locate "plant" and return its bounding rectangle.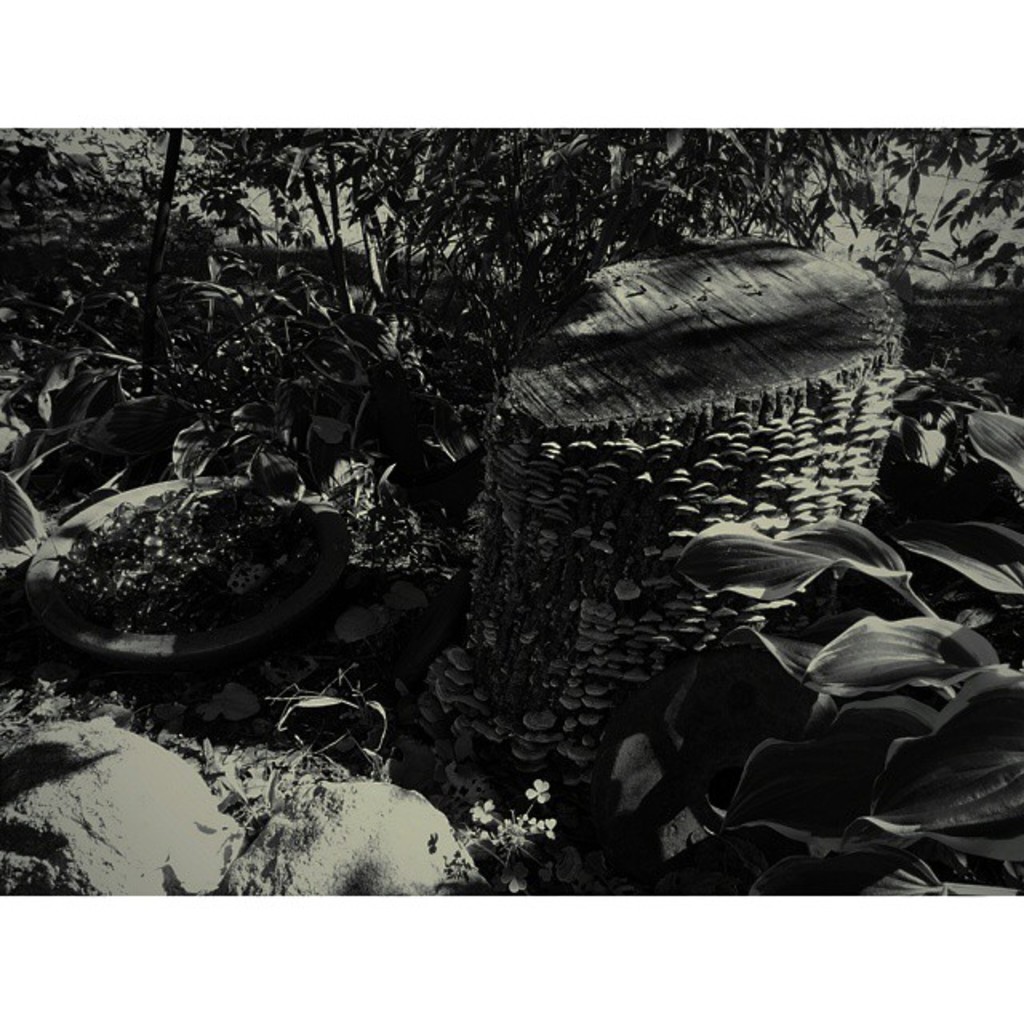
[421,773,568,899].
